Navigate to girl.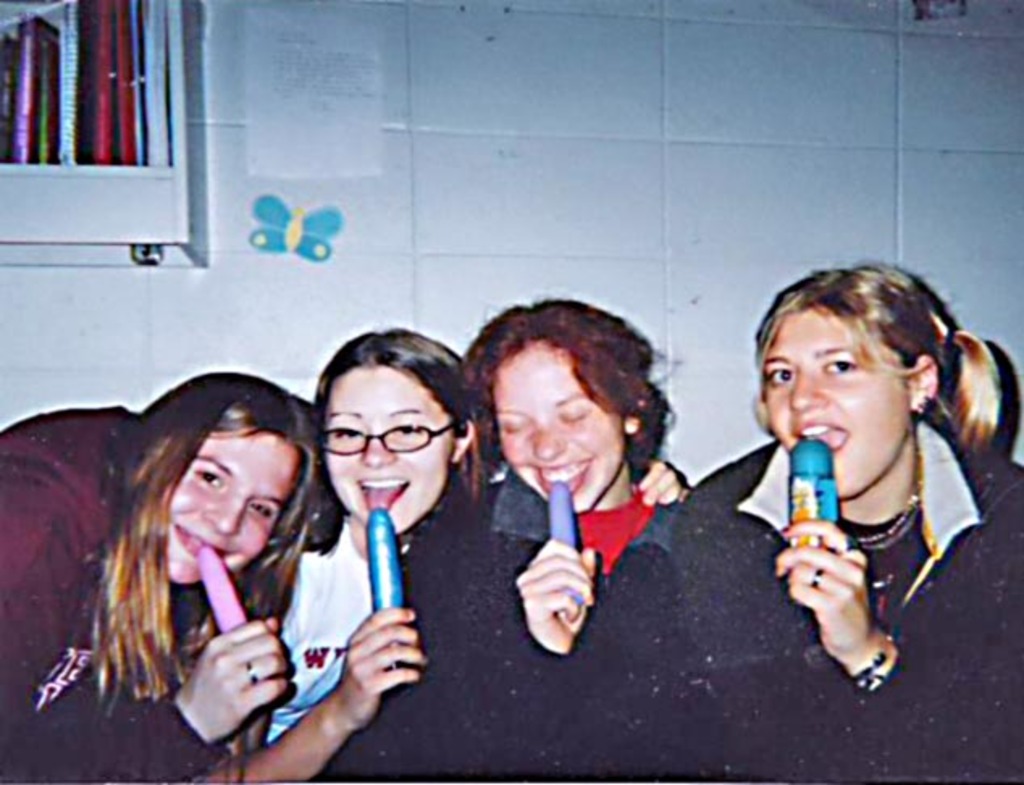
Navigation target: {"left": 0, "top": 375, "right": 325, "bottom": 783}.
